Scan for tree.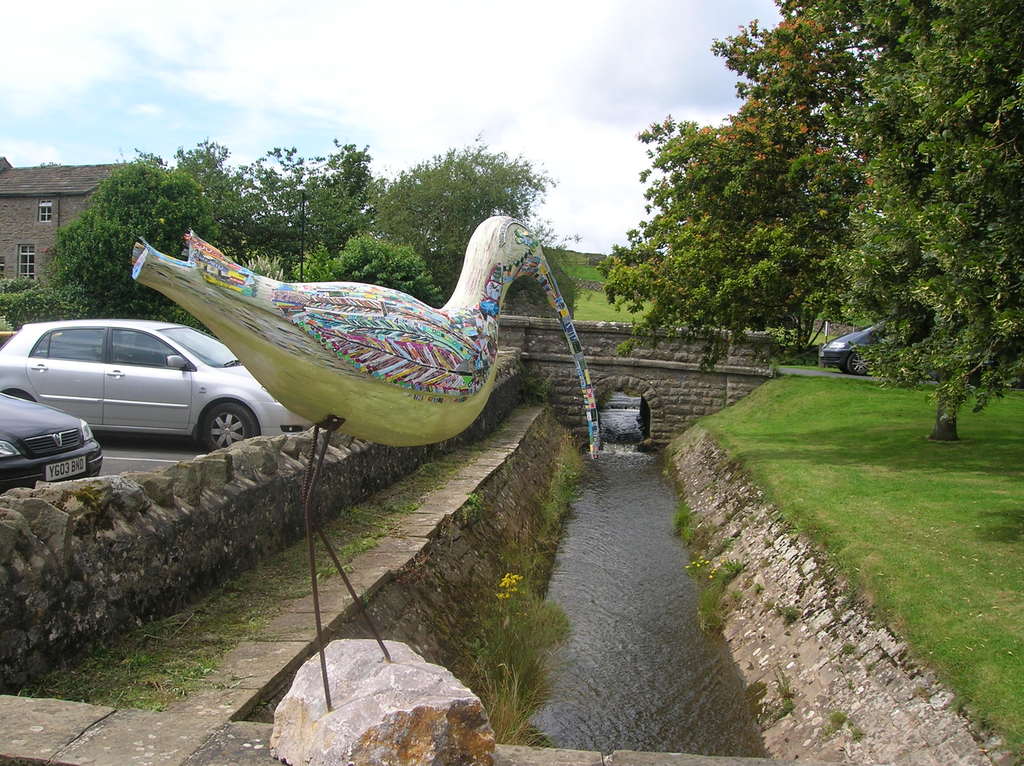
Scan result: 327,228,445,306.
